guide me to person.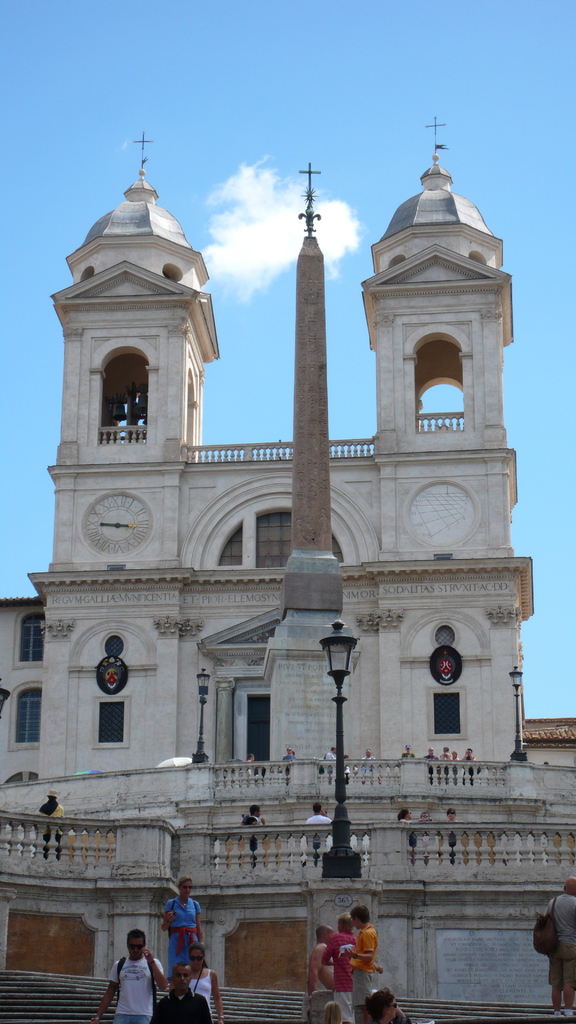
Guidance: left=539, top=881, right=575, bottom=1004.
